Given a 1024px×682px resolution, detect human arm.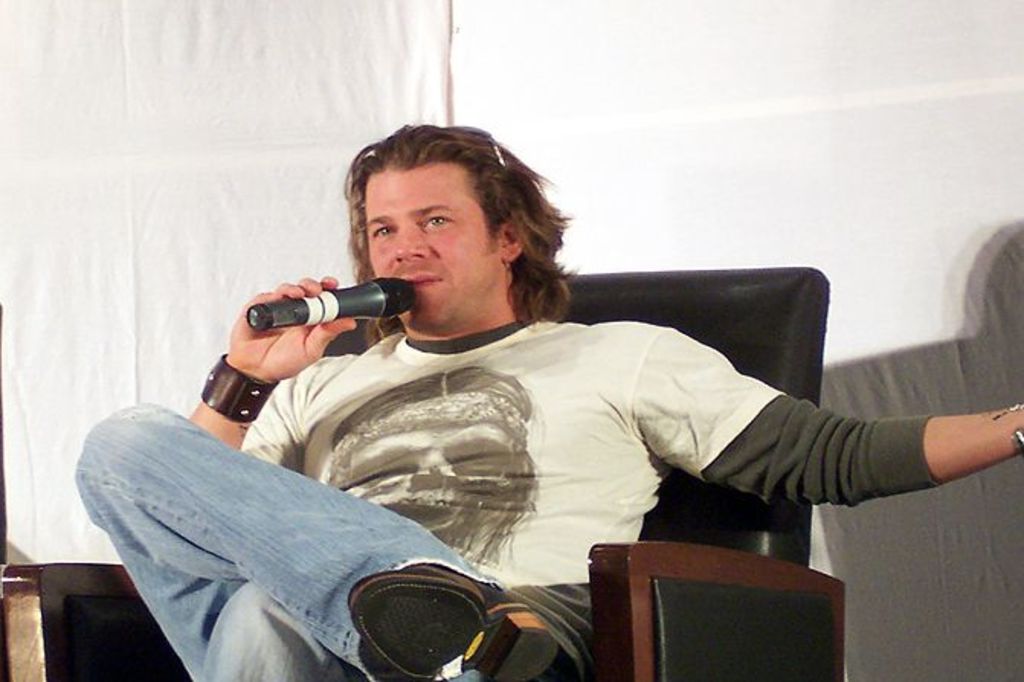
bbox=(658, 331, 1021, 507).
